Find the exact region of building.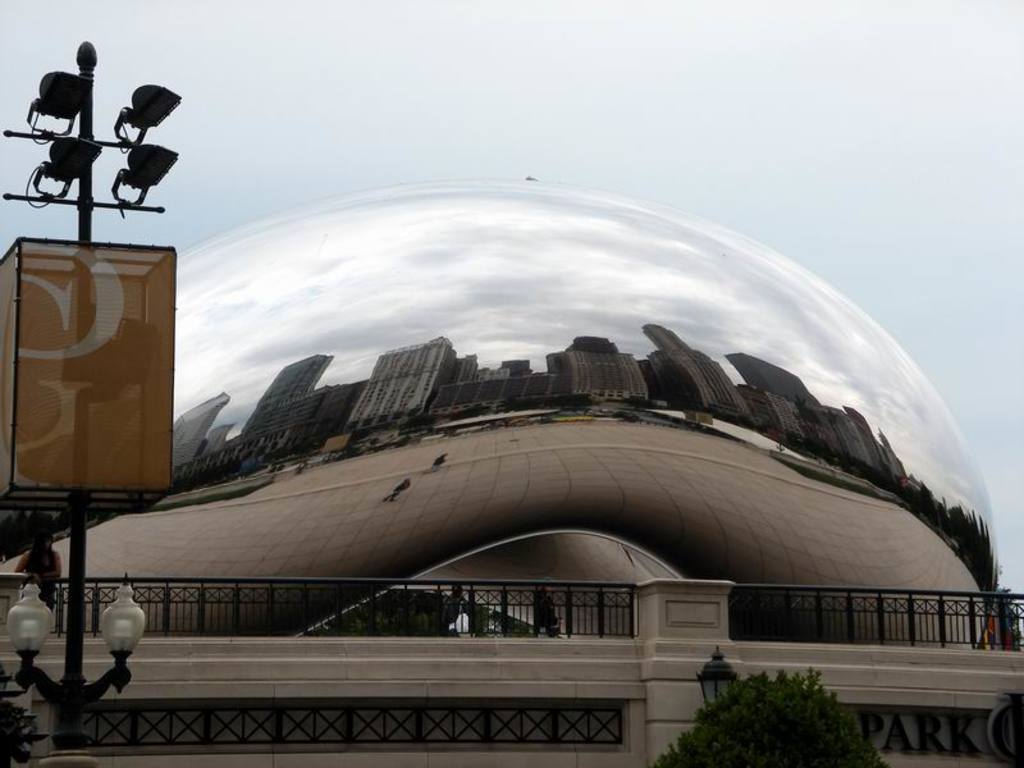
Exact region: [0, 177, 1006, 644].
